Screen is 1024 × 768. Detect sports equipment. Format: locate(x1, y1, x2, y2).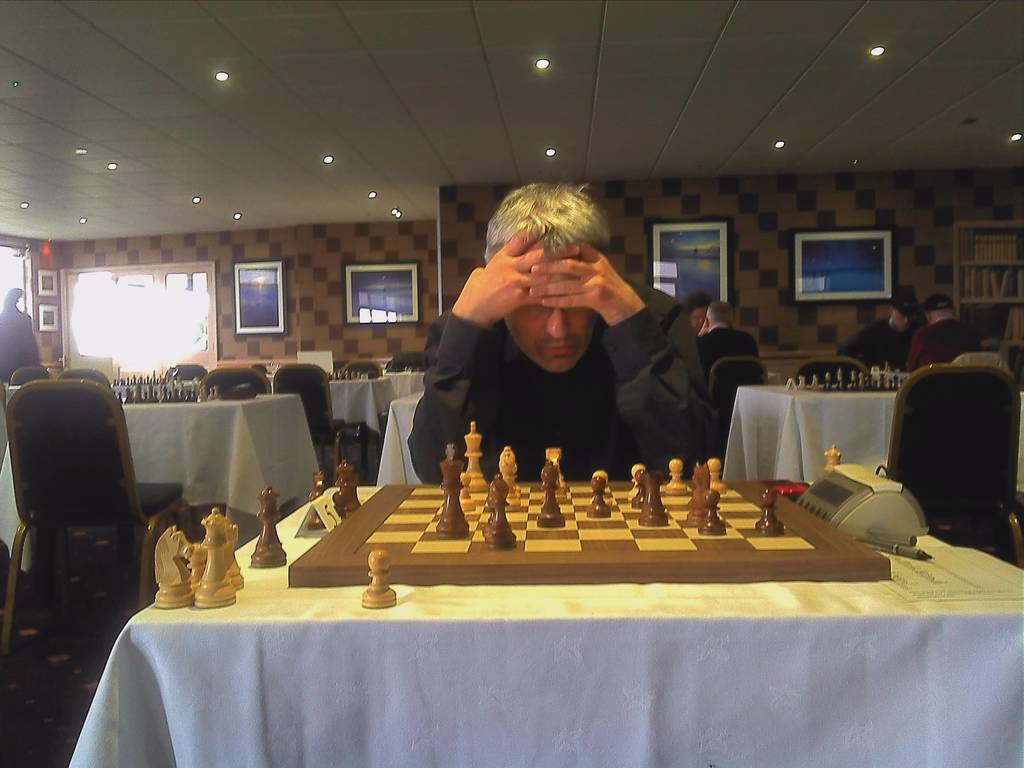
locate(250, 477, 287, 569).
